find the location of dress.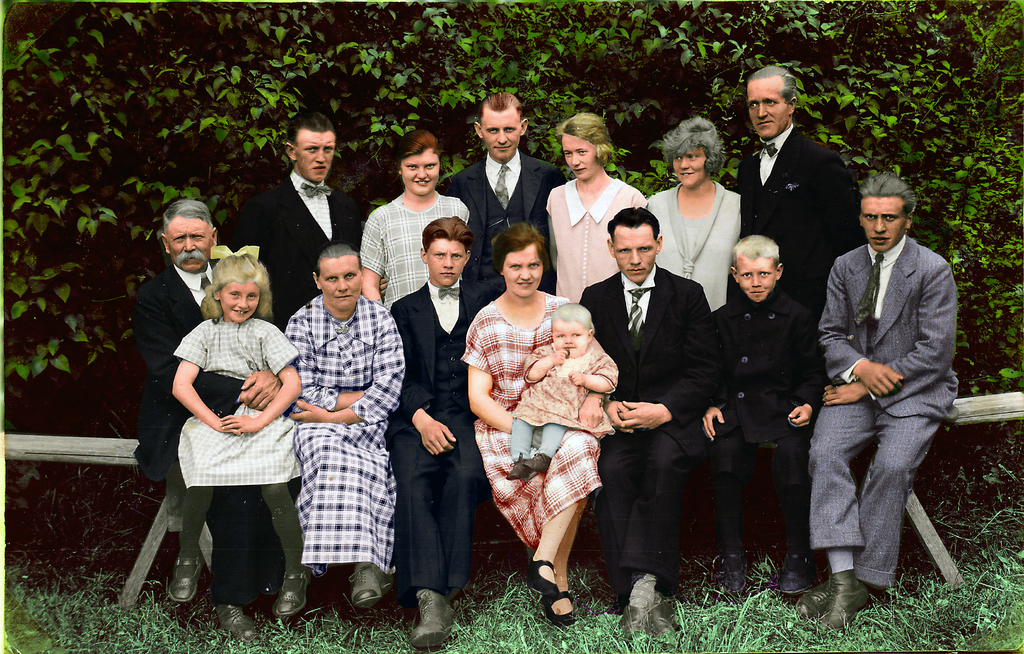
Location: left=283, top=297, right=405, bottom=572.
